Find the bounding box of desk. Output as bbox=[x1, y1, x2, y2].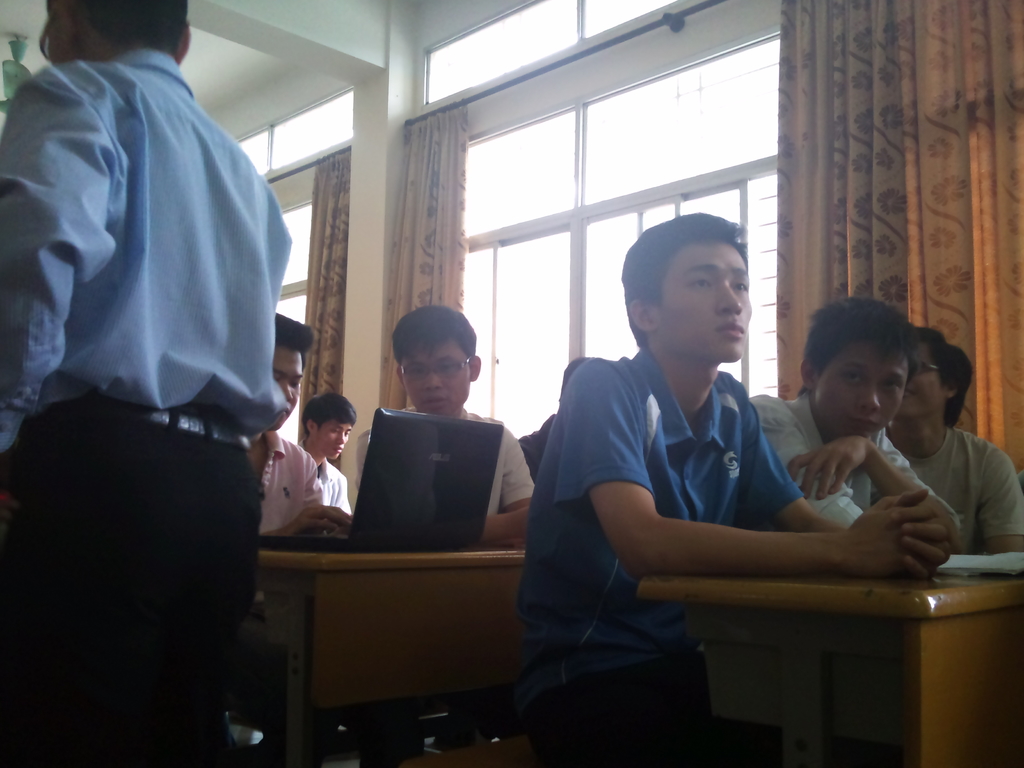
bbox=[627, 569, 1023, 767].
